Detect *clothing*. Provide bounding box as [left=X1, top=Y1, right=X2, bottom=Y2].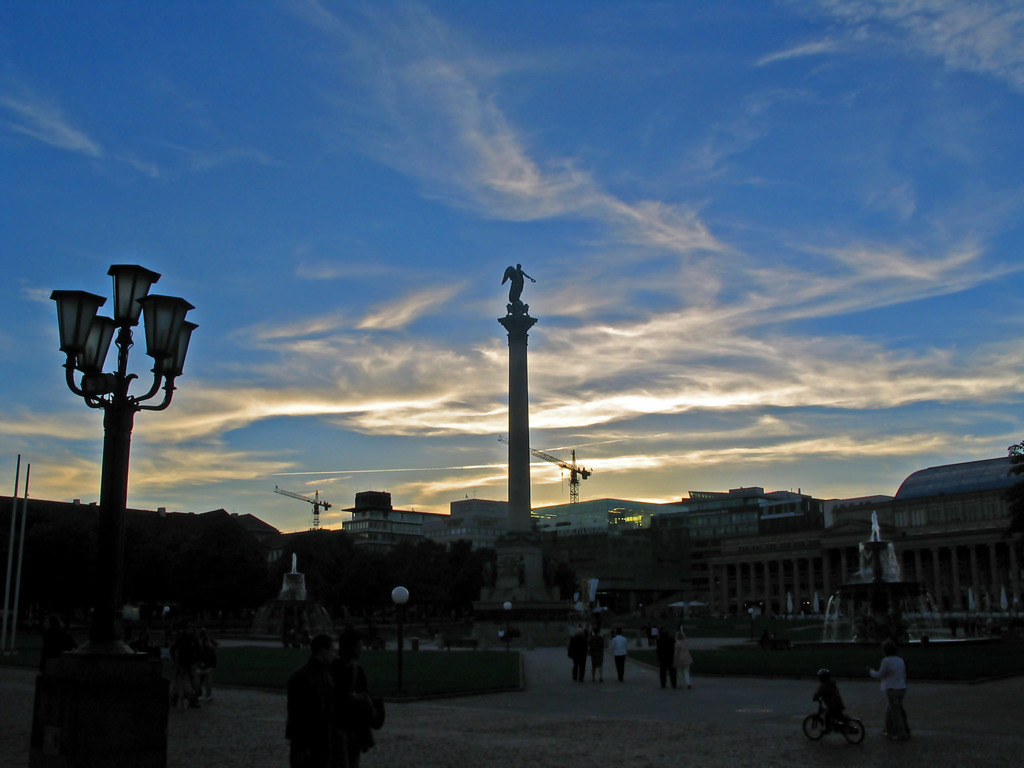
[left=674, top=643, right=694, bottom=685].
